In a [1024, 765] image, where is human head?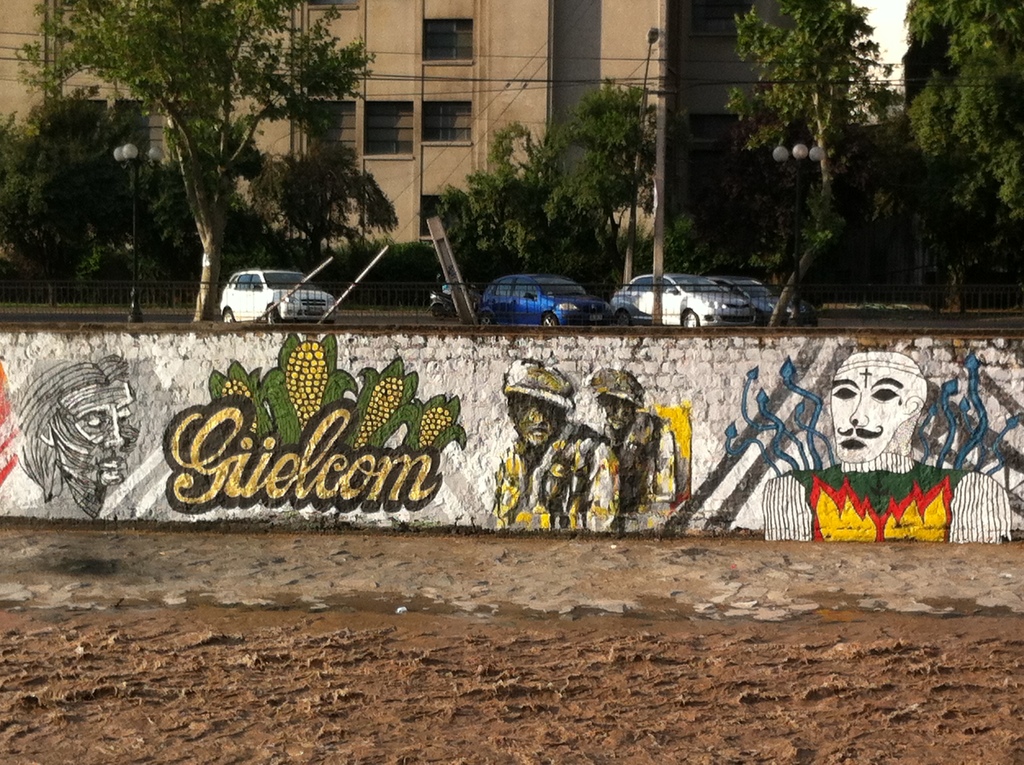
(591, 369, 652, 430).
